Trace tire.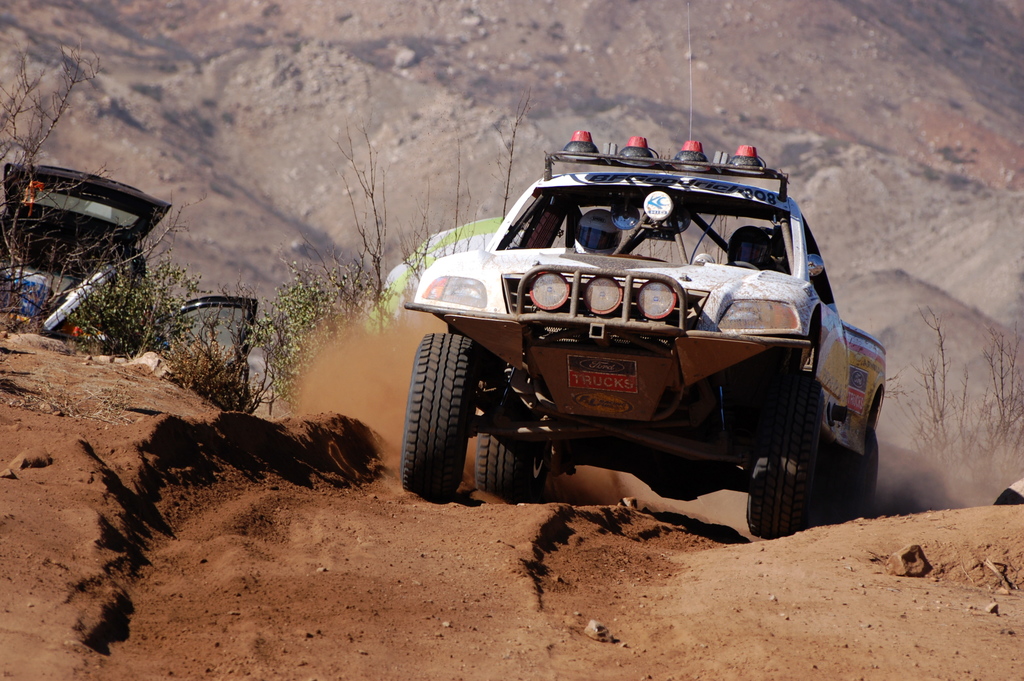
Traced to x1=473, y1=401, x2=550, y2=509.
